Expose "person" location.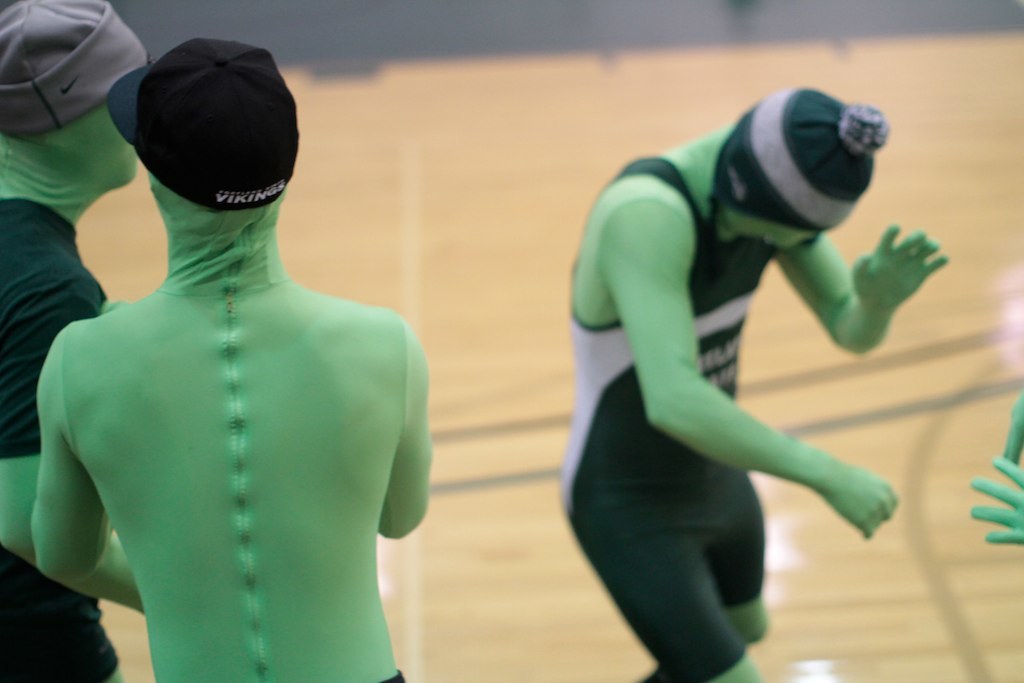
Exposed at <box>0,0,159,682</box>.
